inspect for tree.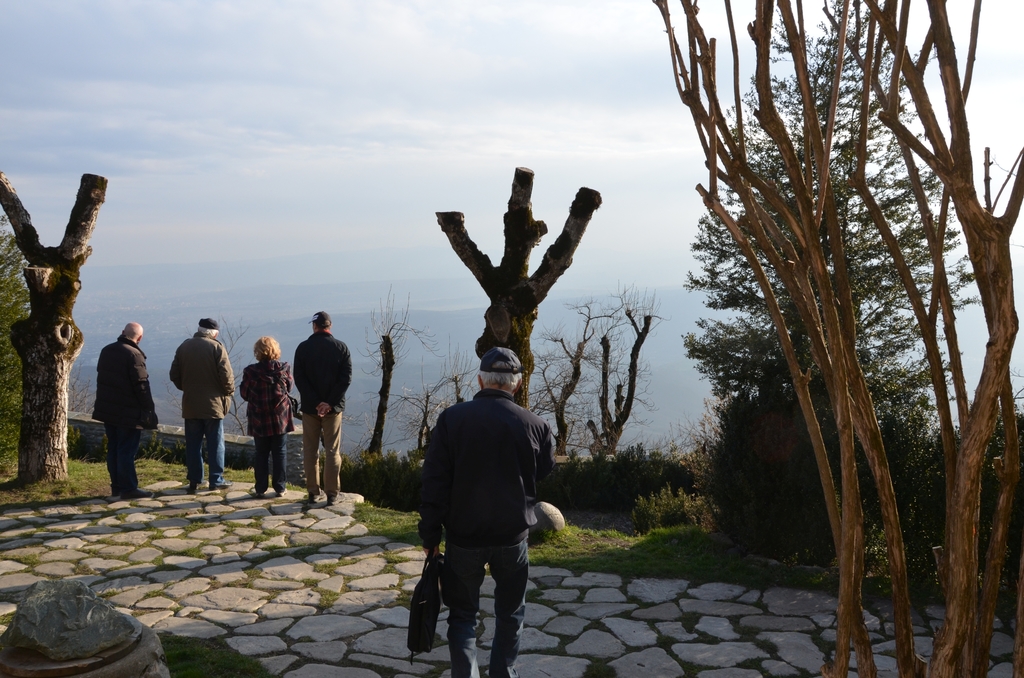
Inspection: <region>434, 336, 477, 411</region>.
